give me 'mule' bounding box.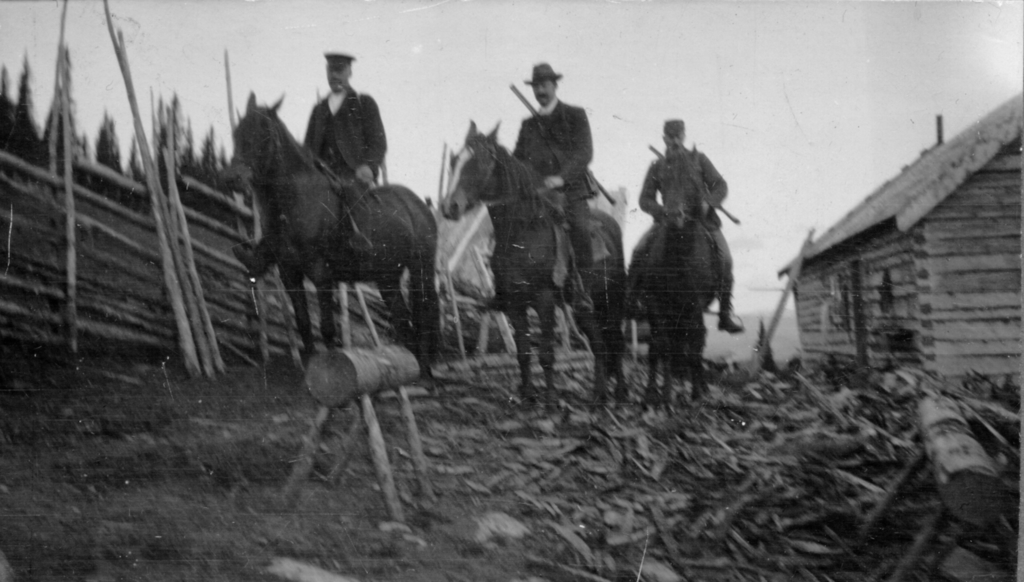
left=220, top=90, right=461, bottom=378.
